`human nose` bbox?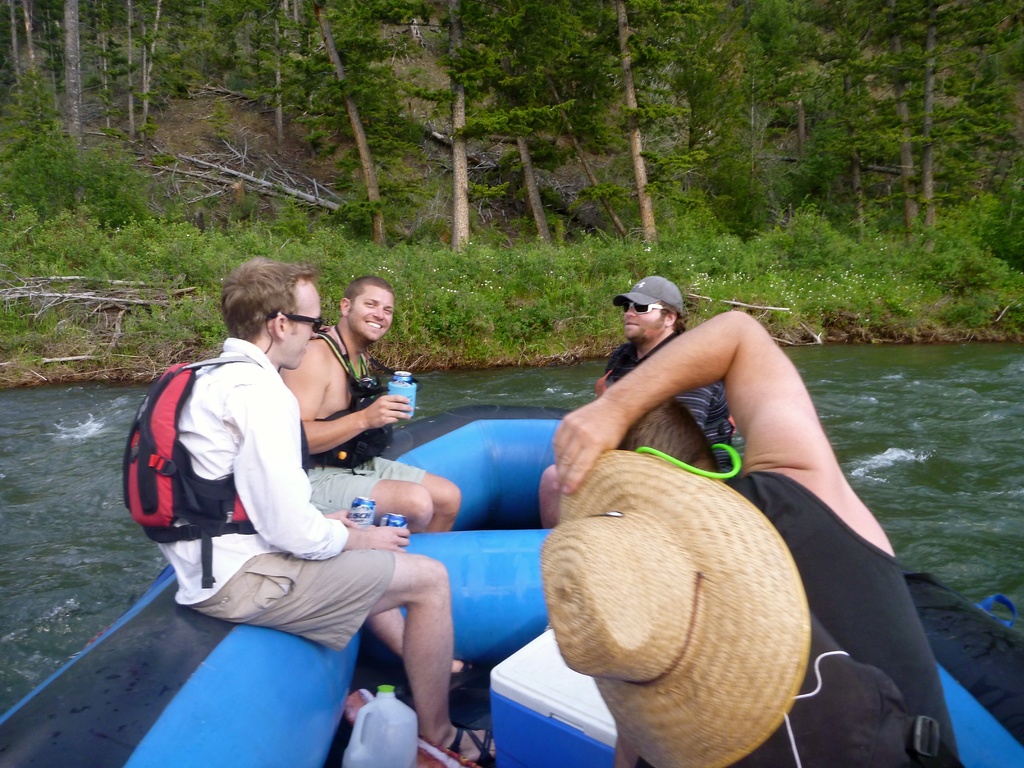
(left=372, top=304, right=383, bottom=320)
